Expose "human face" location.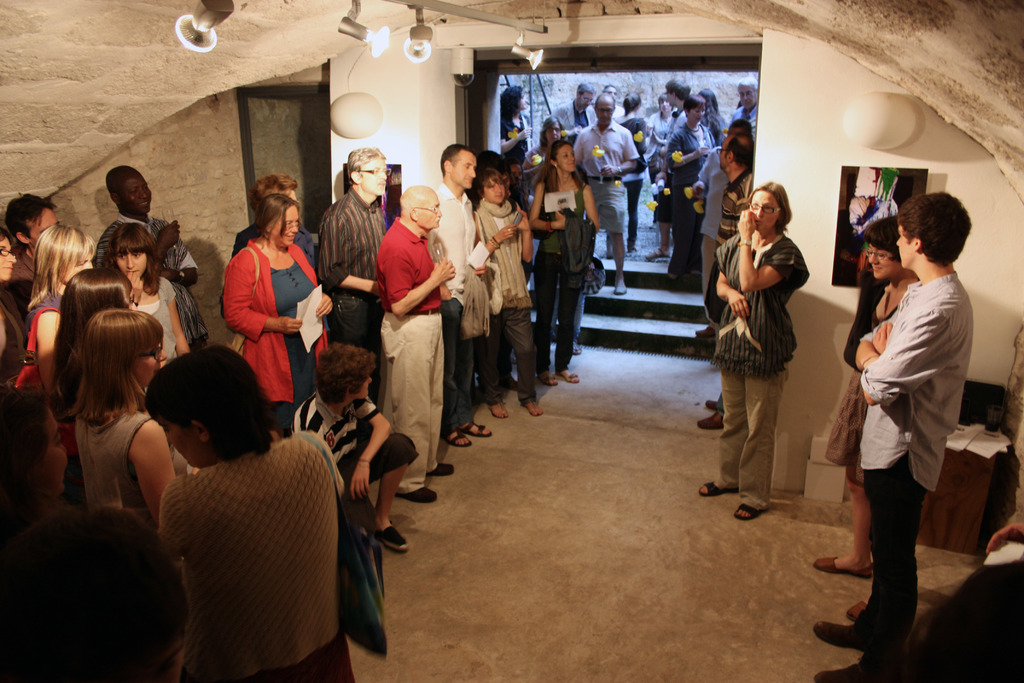
Exposed at 117,254,145,277.
